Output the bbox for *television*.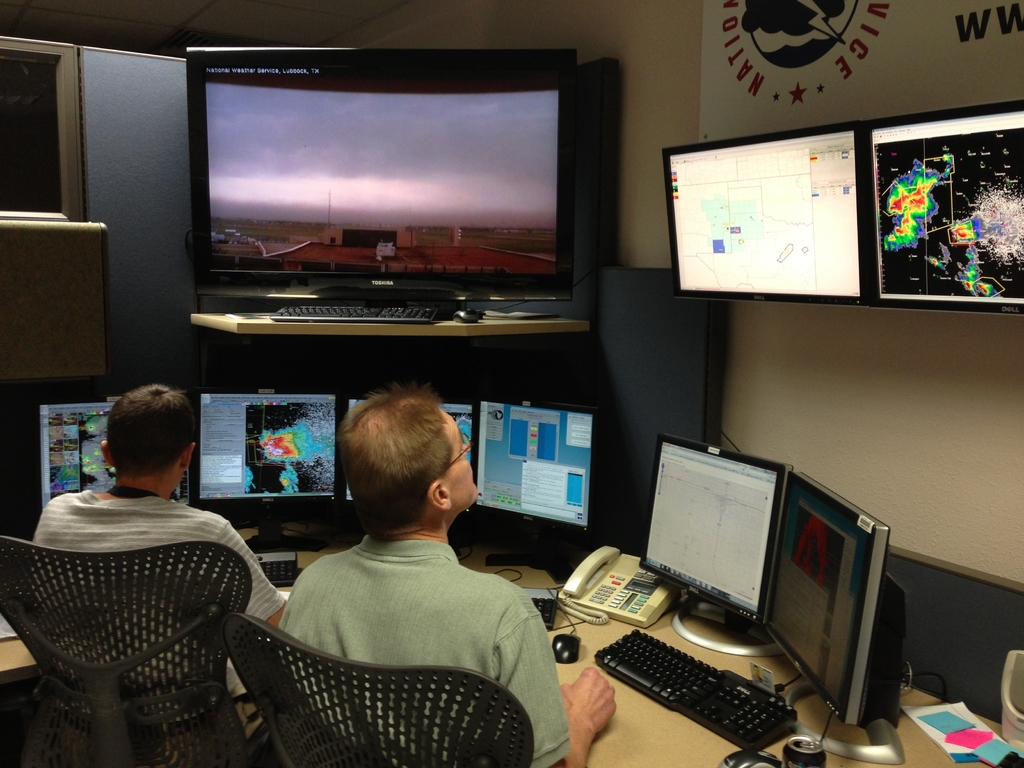
[863,100,1023,312].
